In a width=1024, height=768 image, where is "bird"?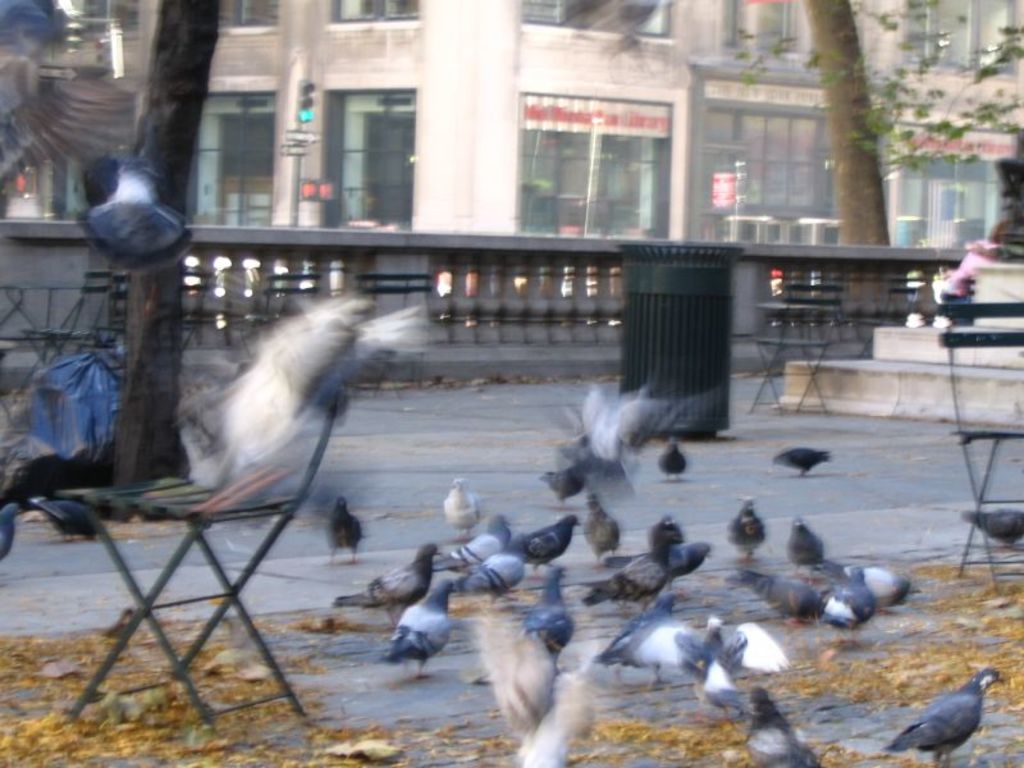
bbox=[328, 499, 365, 563].
